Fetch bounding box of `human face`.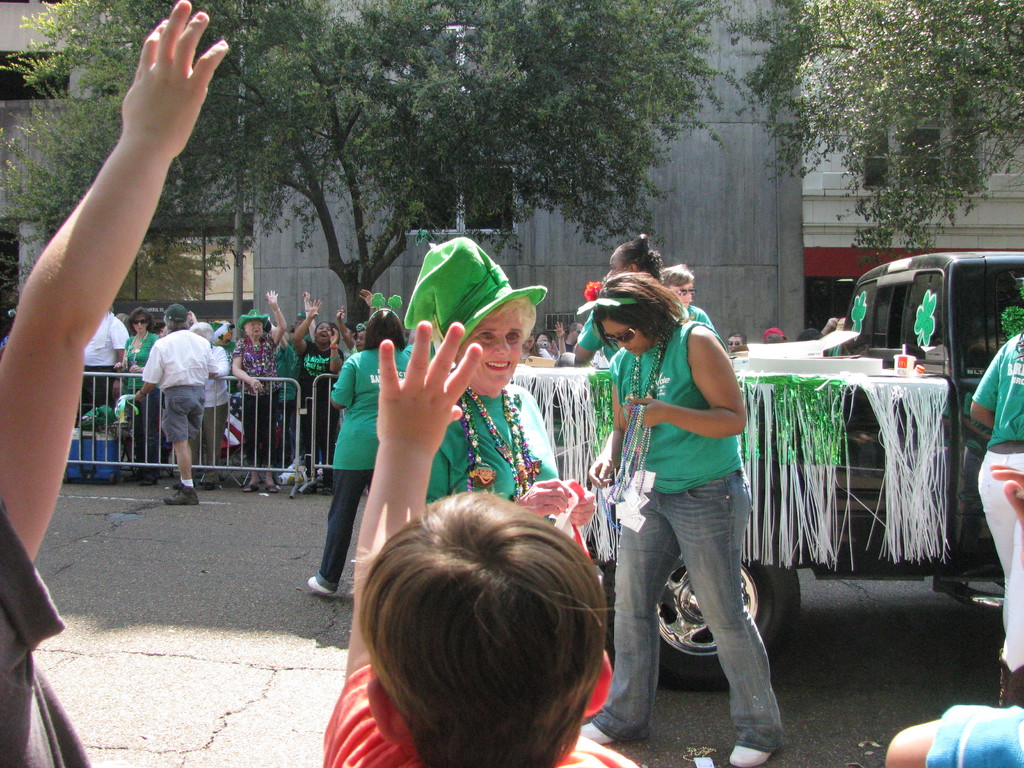
Bbox: [left=316, top=322, right=330, bottom=344].
